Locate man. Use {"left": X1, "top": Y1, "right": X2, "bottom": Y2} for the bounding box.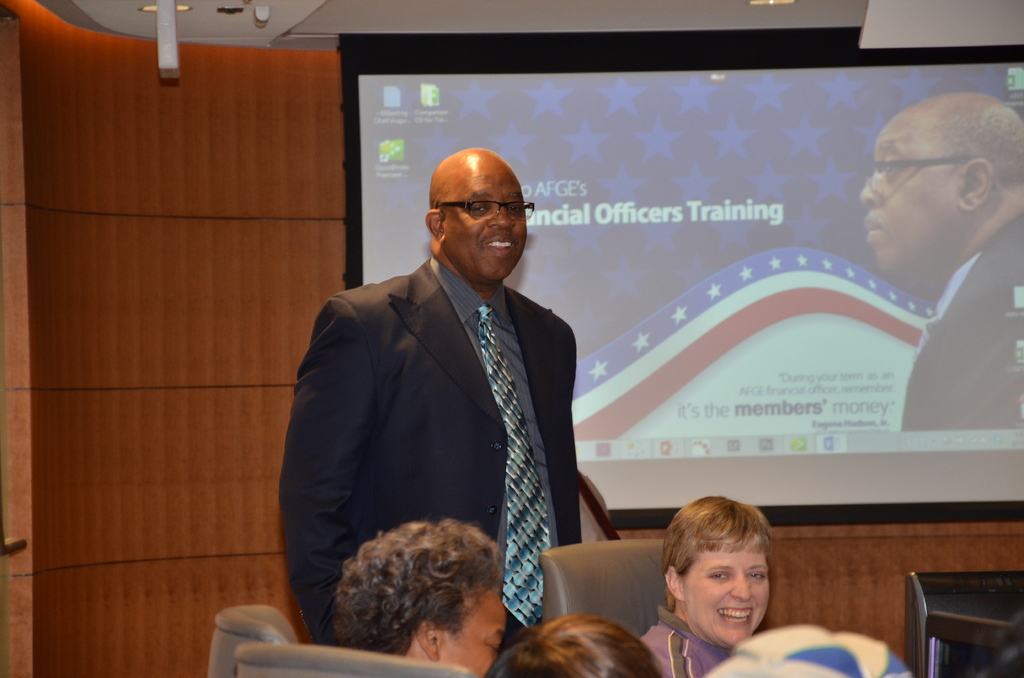
{"left": 856, "top": 88, "right": 1023, "bottom": 432}.
